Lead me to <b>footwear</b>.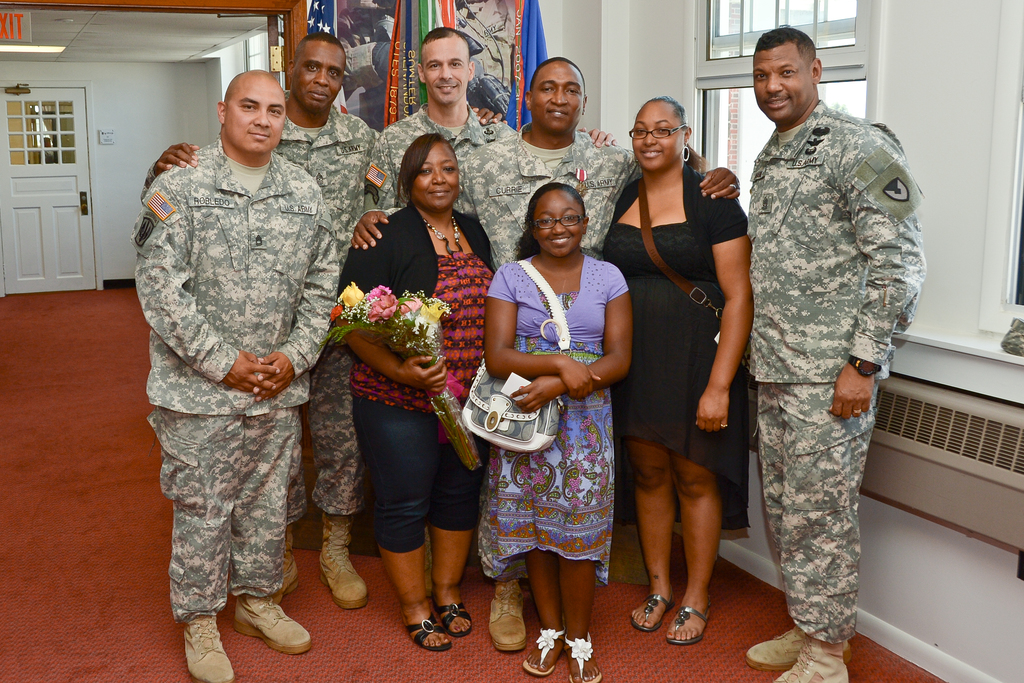
Lead to {"x1": 770, "y1": 635, "x2": 852, "y2": 682}.
